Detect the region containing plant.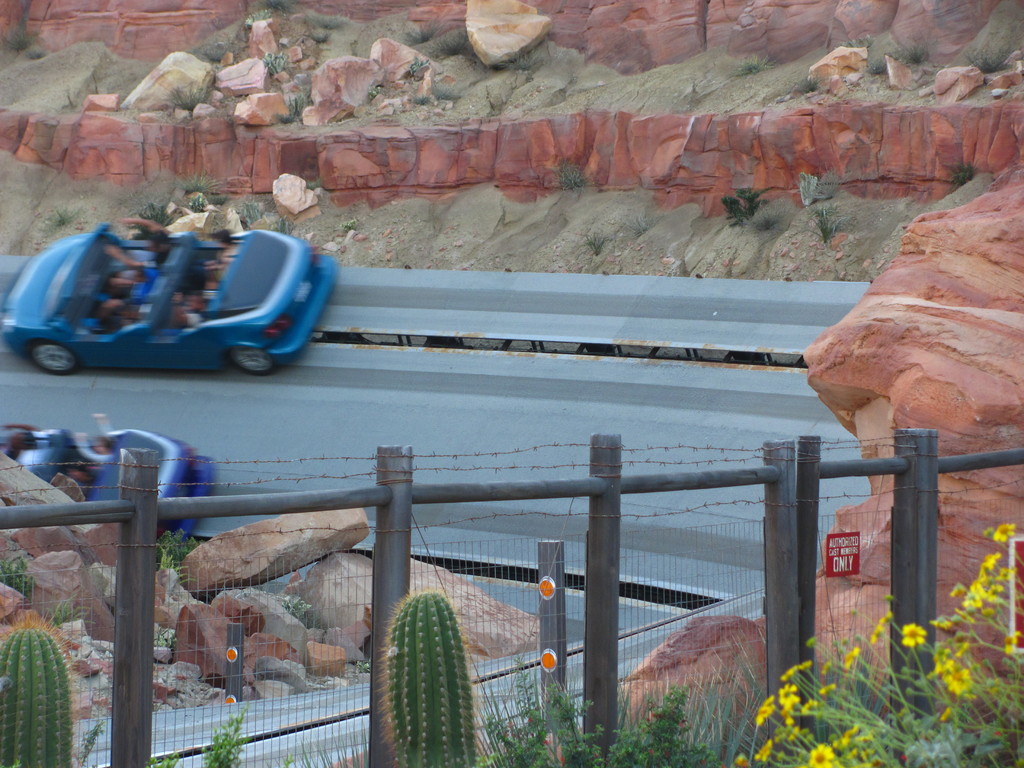
x1=947, y1=161, x2=972, y2=186.
